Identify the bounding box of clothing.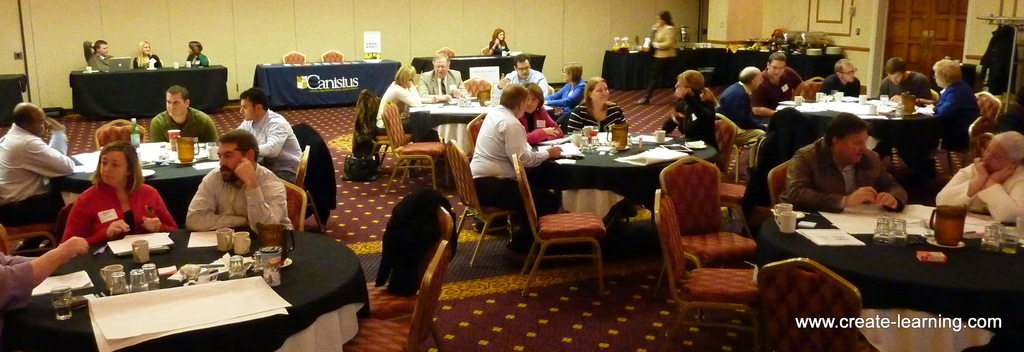
[188,50,216,67].
